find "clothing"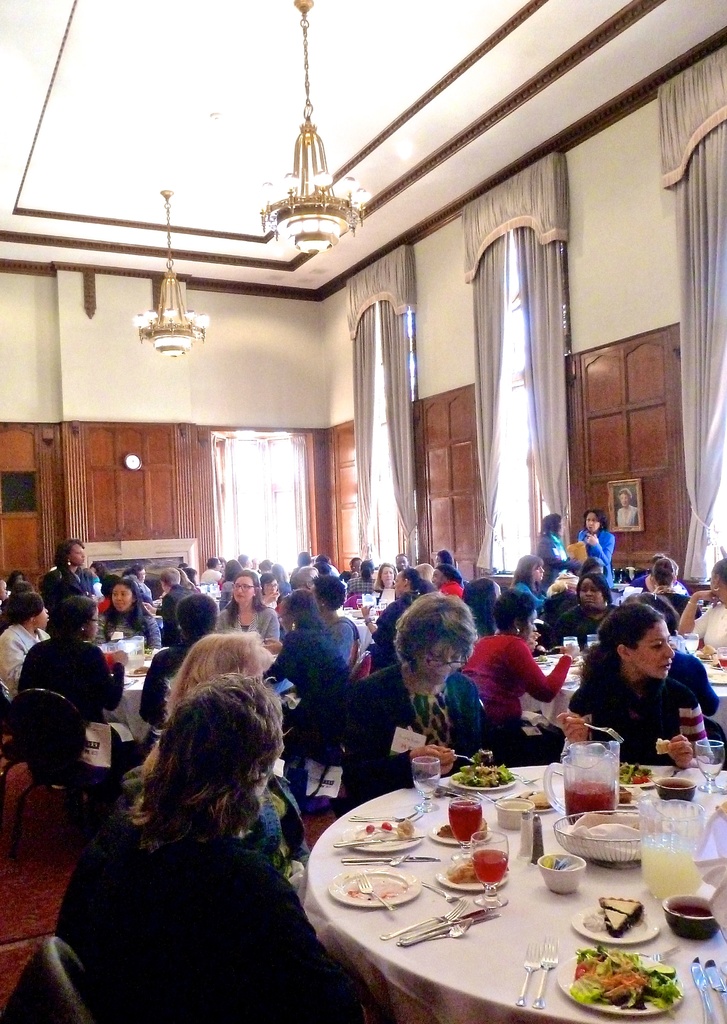
340,576,372,595
